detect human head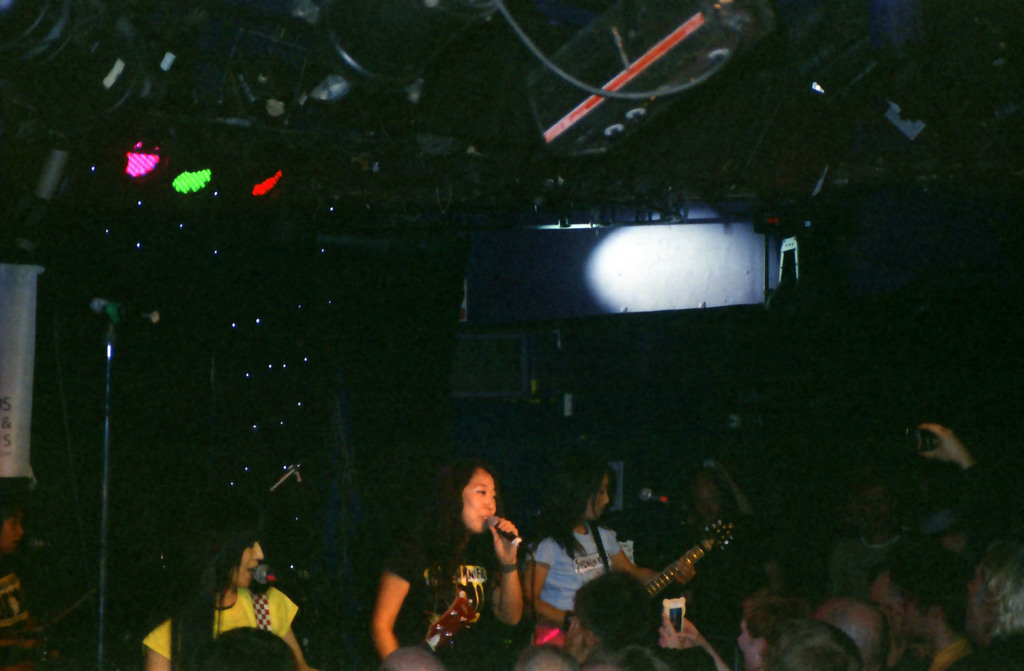
(left=449, top=470, right=516, bottom=552)
